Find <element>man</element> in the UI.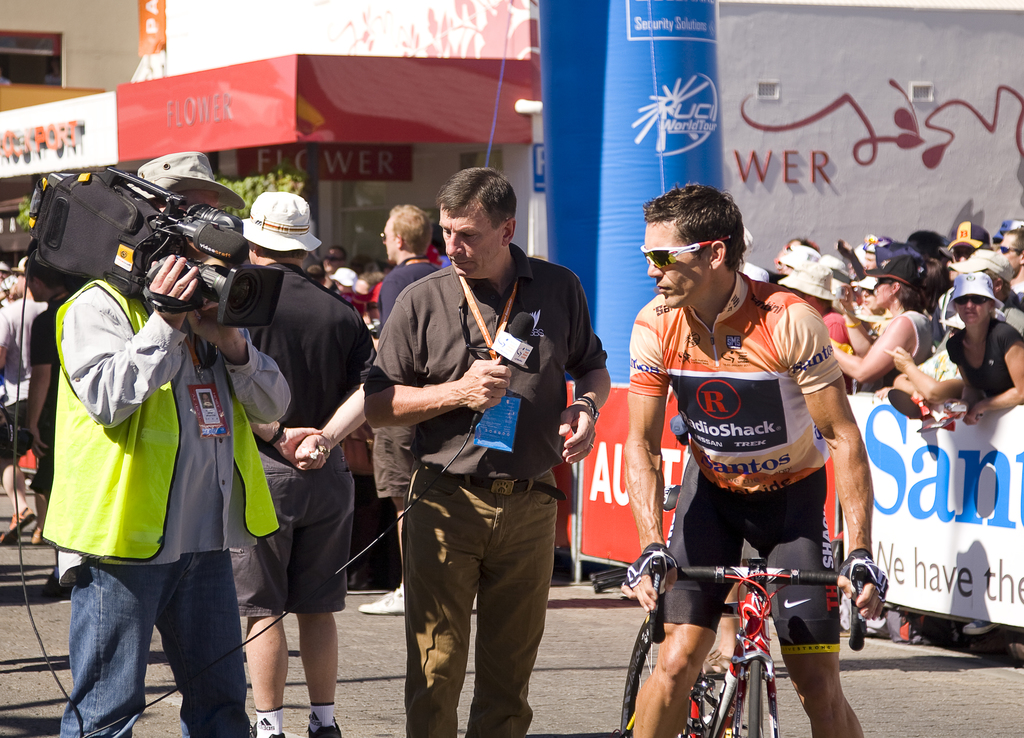
UI element at {"x1": 621, "y1": 182, "x2": 891, "y2": 737}.
